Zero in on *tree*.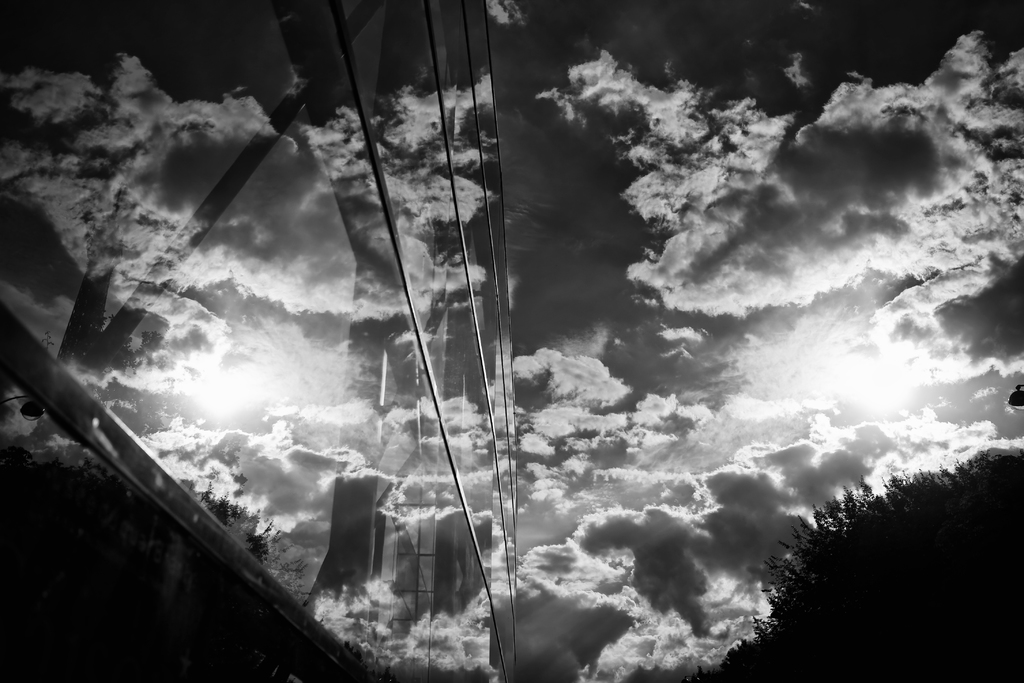
Zeroed in: 698/435/997/666.
